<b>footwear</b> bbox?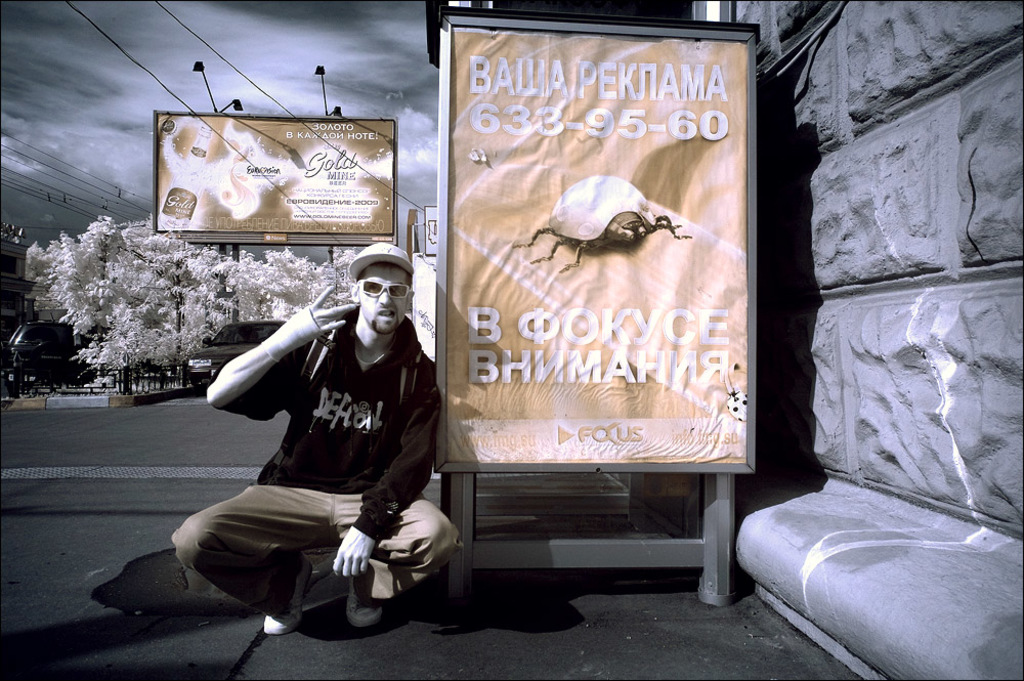
left=265, top=551, right=314, bottom=626
